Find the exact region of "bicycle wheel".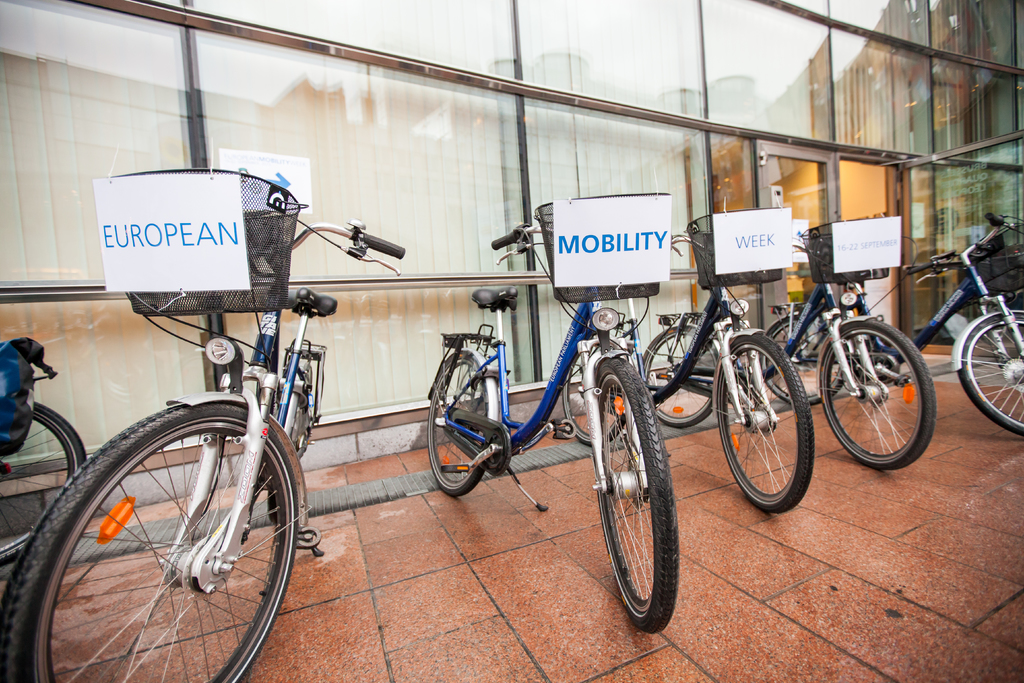
Exact region: 563/343/623/440.
